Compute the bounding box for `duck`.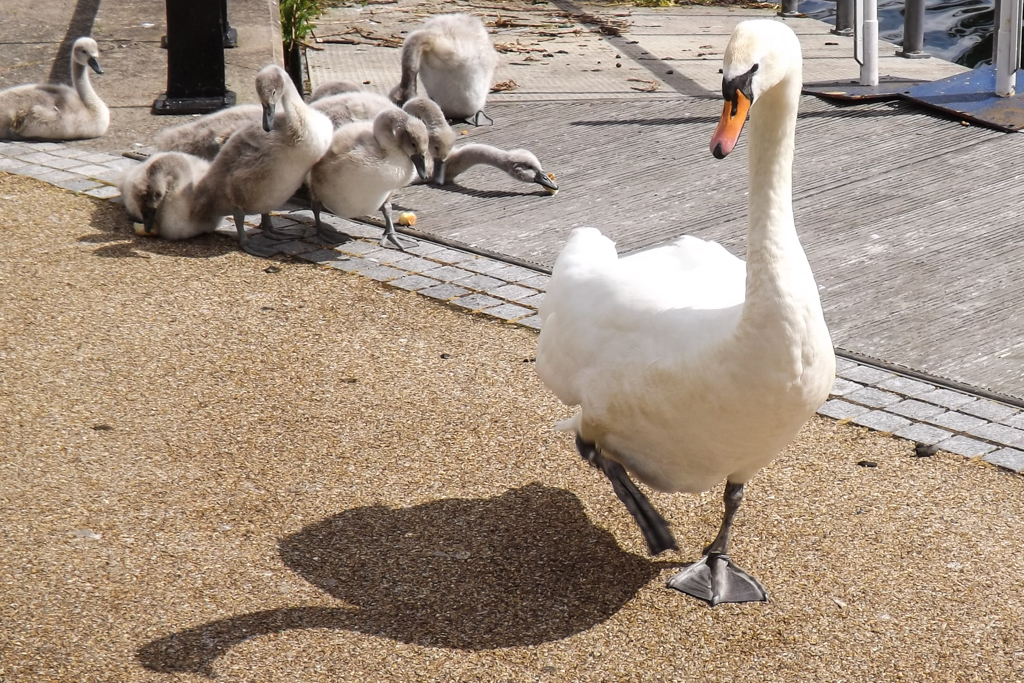
{"x1": 0, "y1": 35, "x2": 120, "y2": 141}.
